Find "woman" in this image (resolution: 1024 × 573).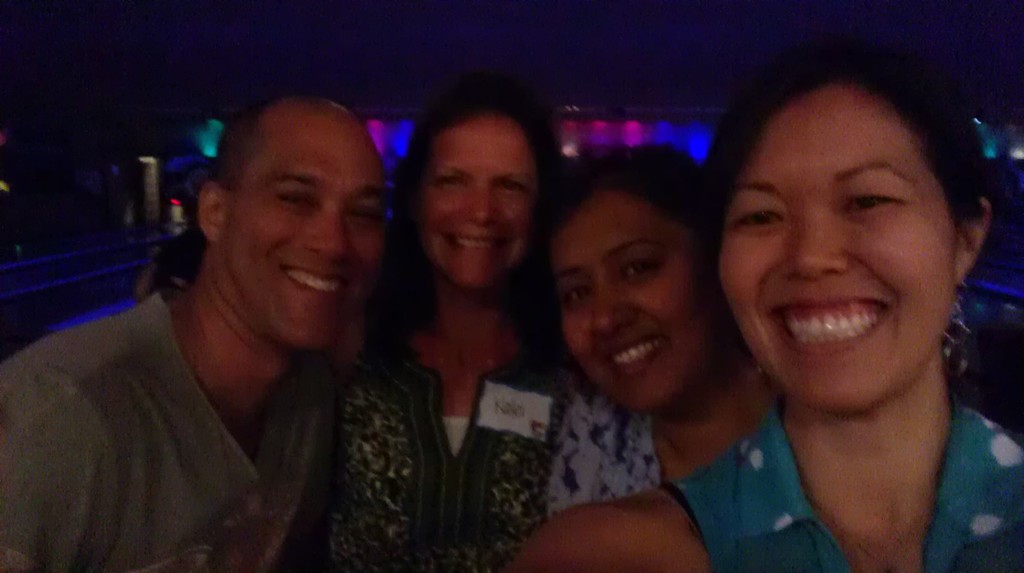
left=541, top=142, right=773, bottom=520.
